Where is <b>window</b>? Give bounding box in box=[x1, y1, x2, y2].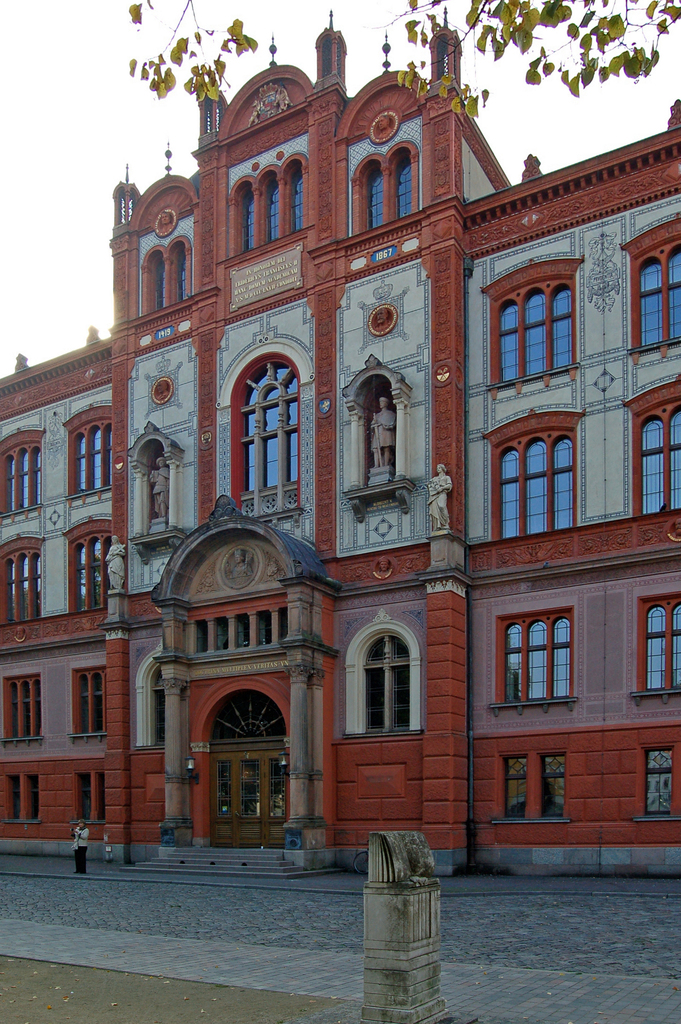
box=[0, 423, 54, 524].
